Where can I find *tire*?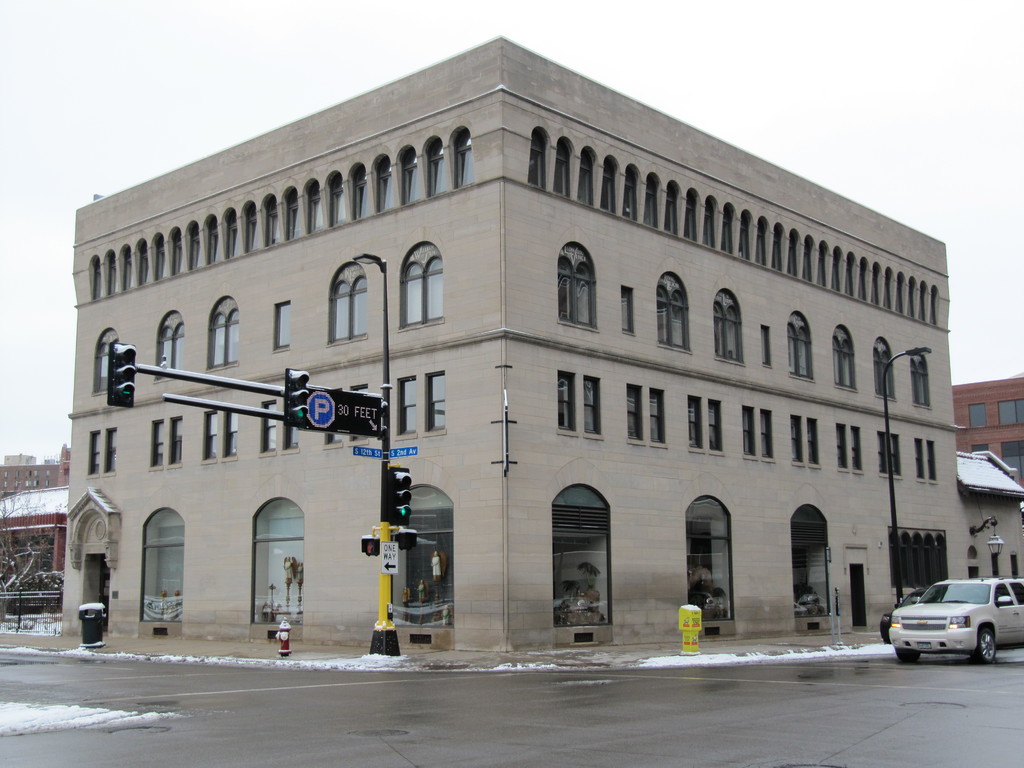
You can find it at rect(968, 625, 995, 662).
